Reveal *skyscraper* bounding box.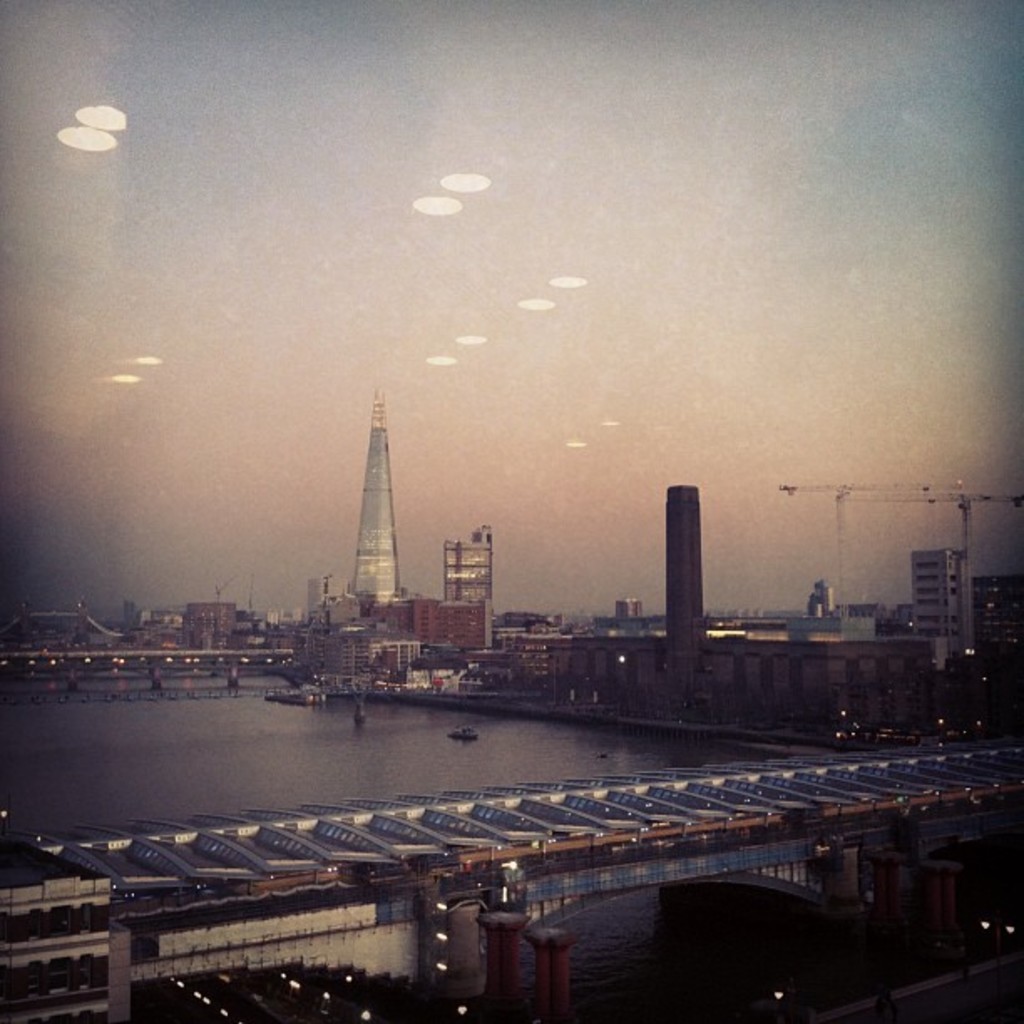
Revealed: <region>668, 482, 708, 698</region>.
